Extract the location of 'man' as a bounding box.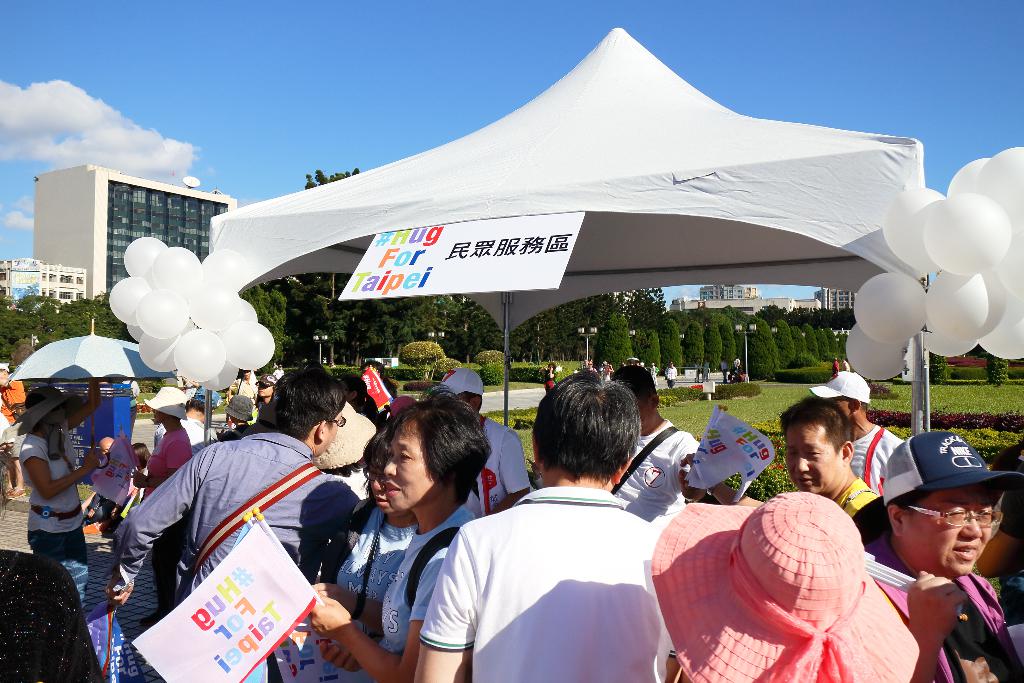
417/370/676/682.
